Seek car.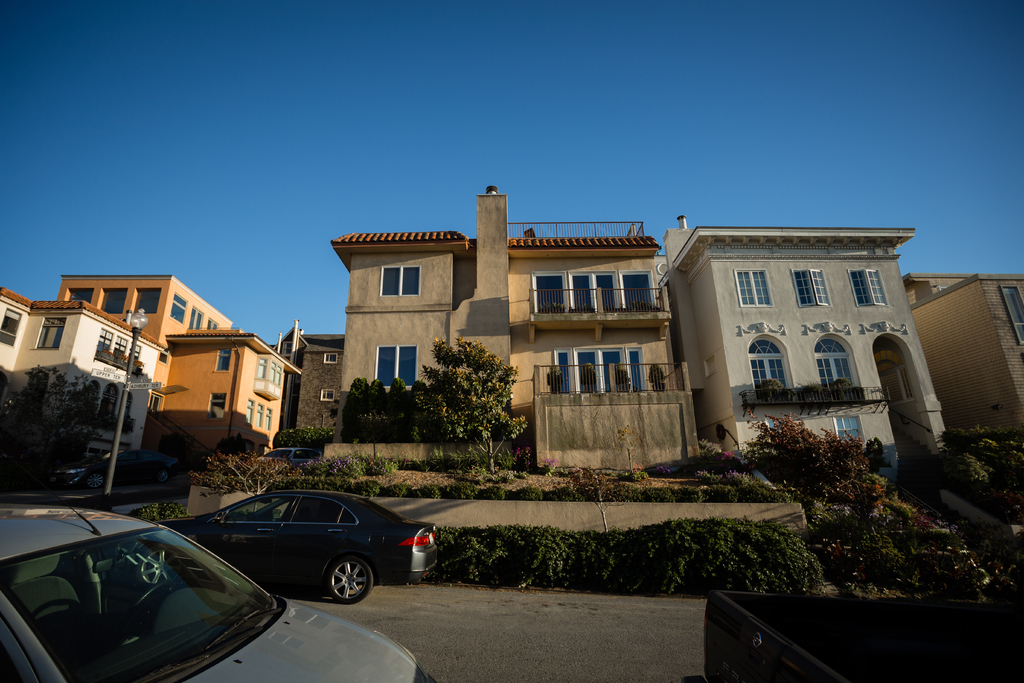
(0, 490, 434, 682).
